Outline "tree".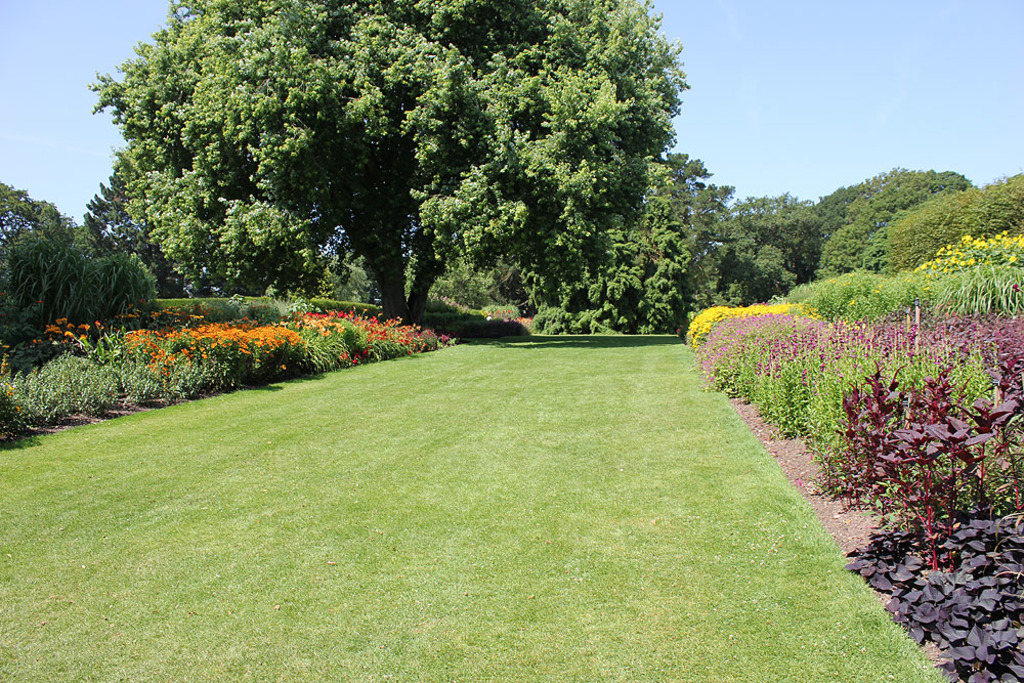
Outline: <box>807,173,967,269</box>.
